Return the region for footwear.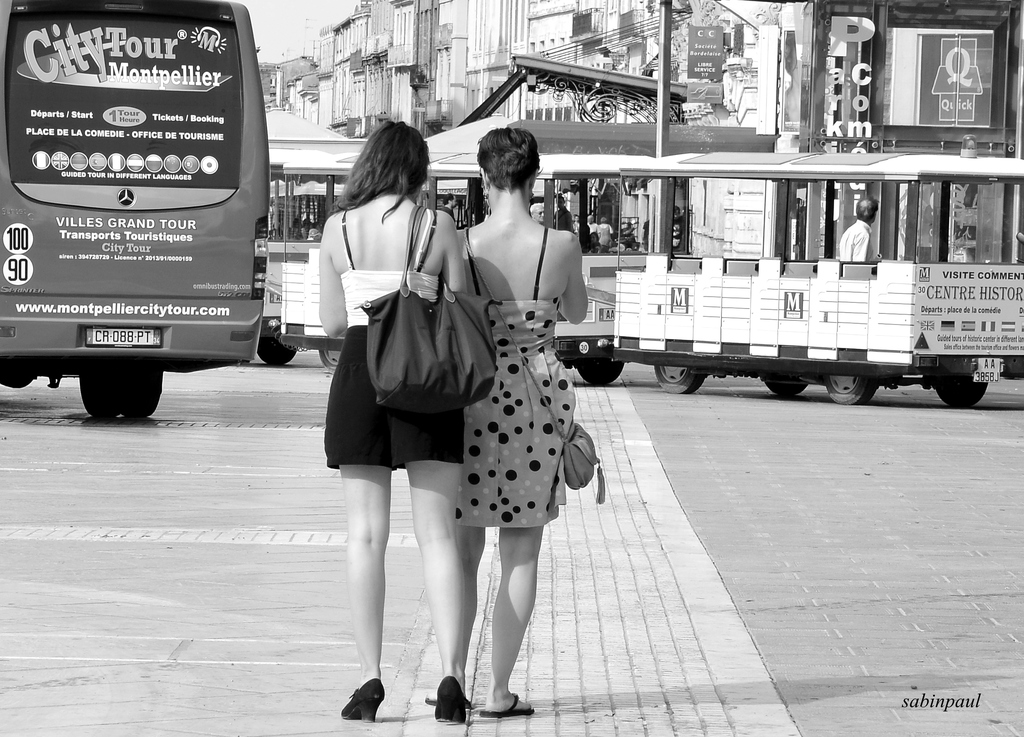
340,679,388,724.
